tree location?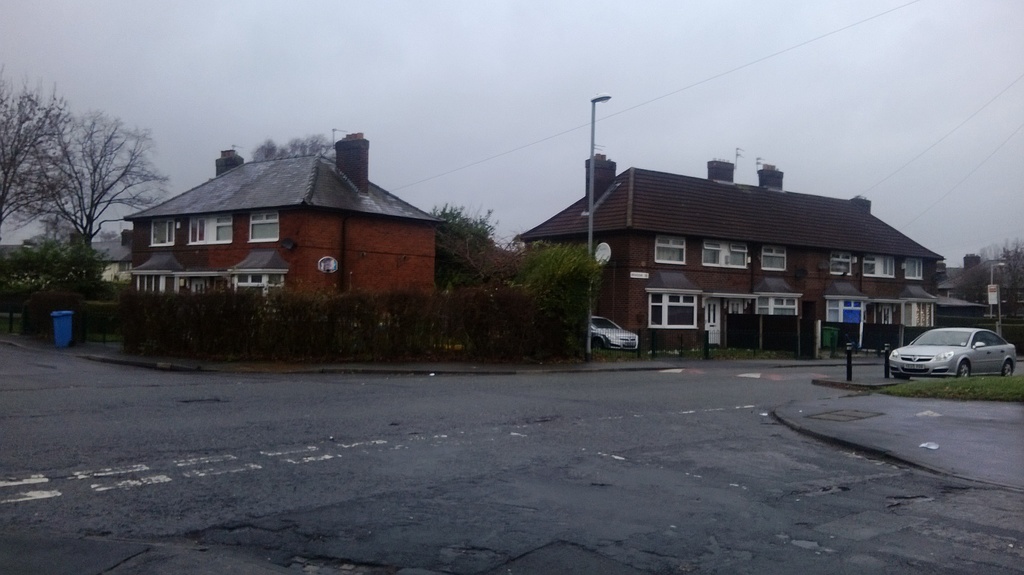
[430,200,501,286]
